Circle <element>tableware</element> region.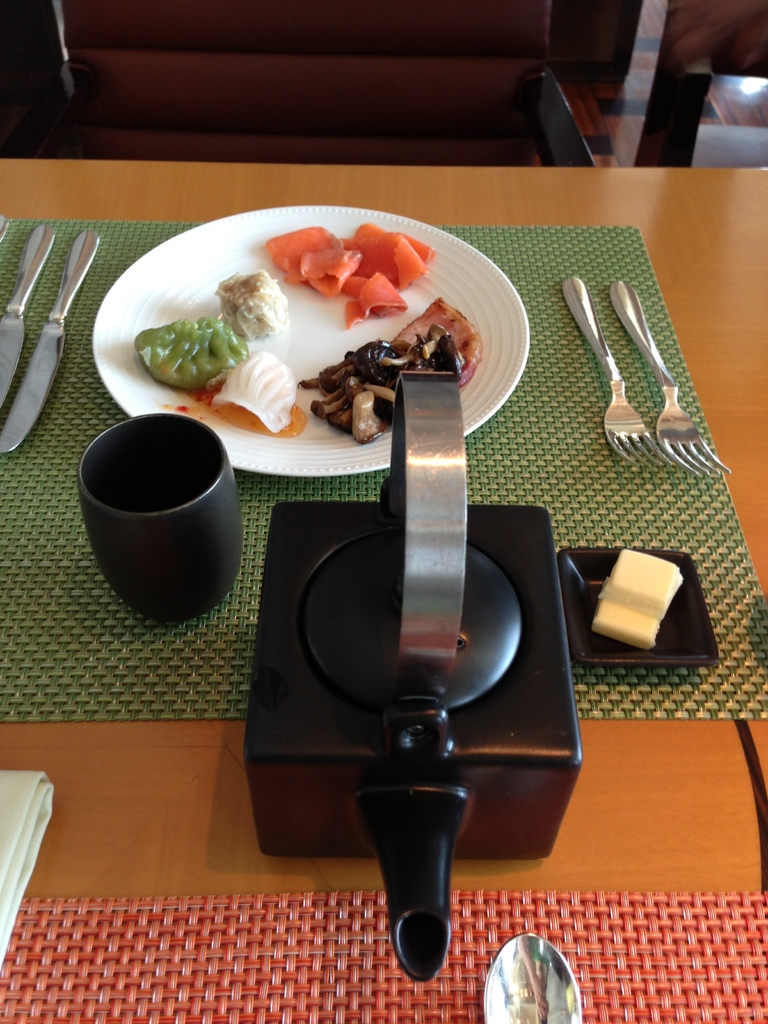
Region: [x1=0, y1=228, x2=52, y2=428].
